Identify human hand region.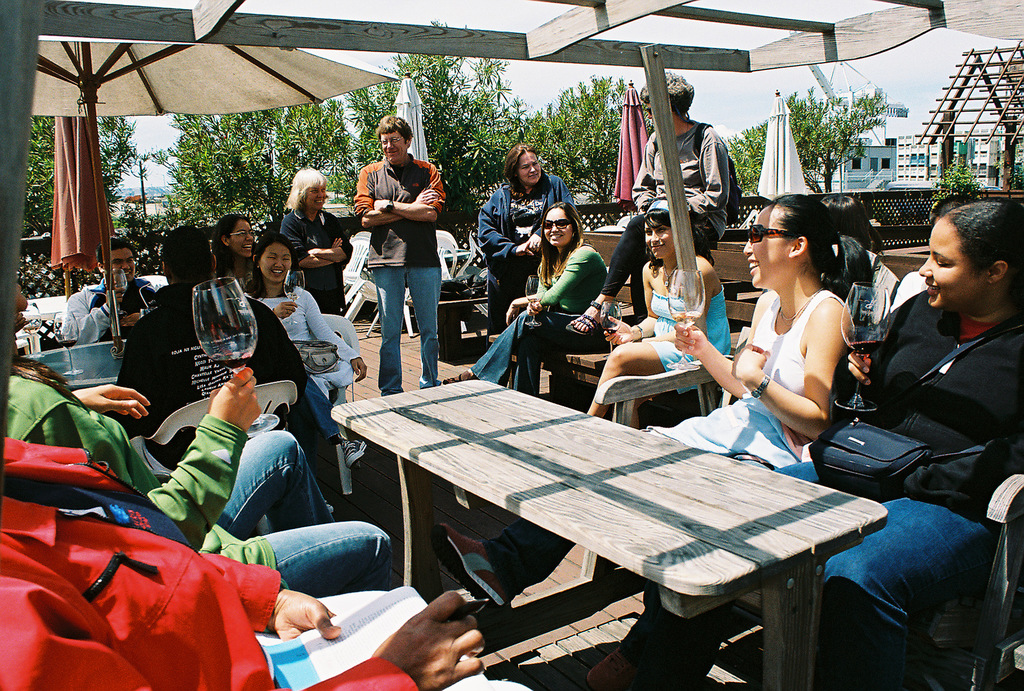
Region: [113, 288, 130, 308].
